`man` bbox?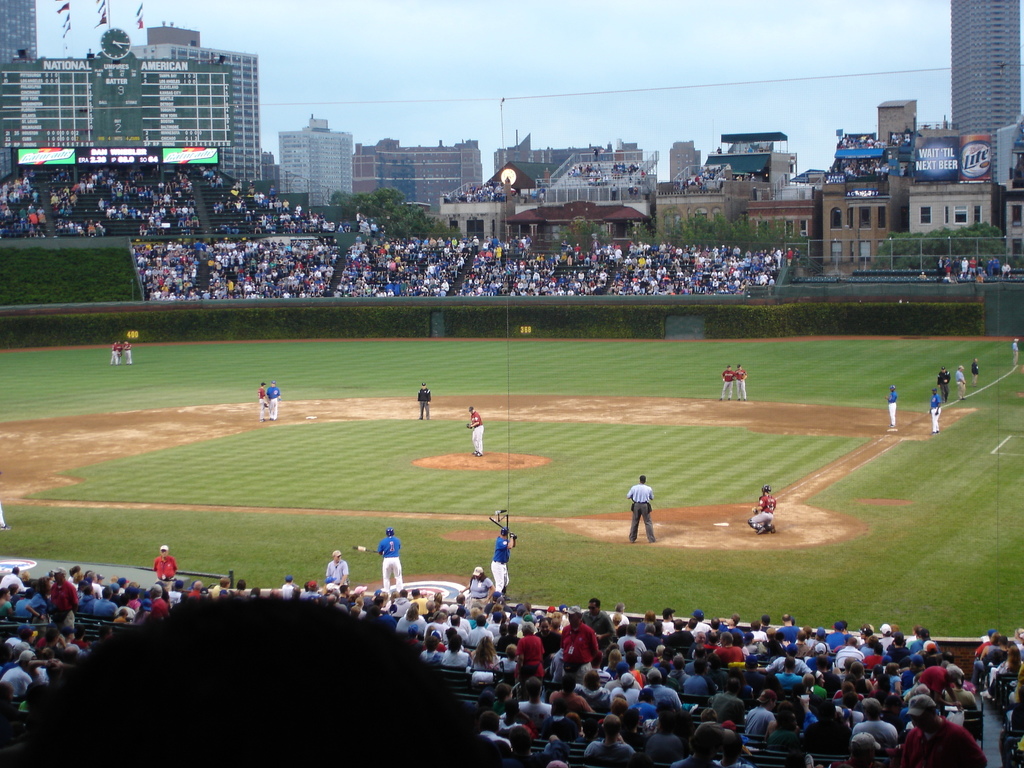
rect(380, 525, 406, 585)
